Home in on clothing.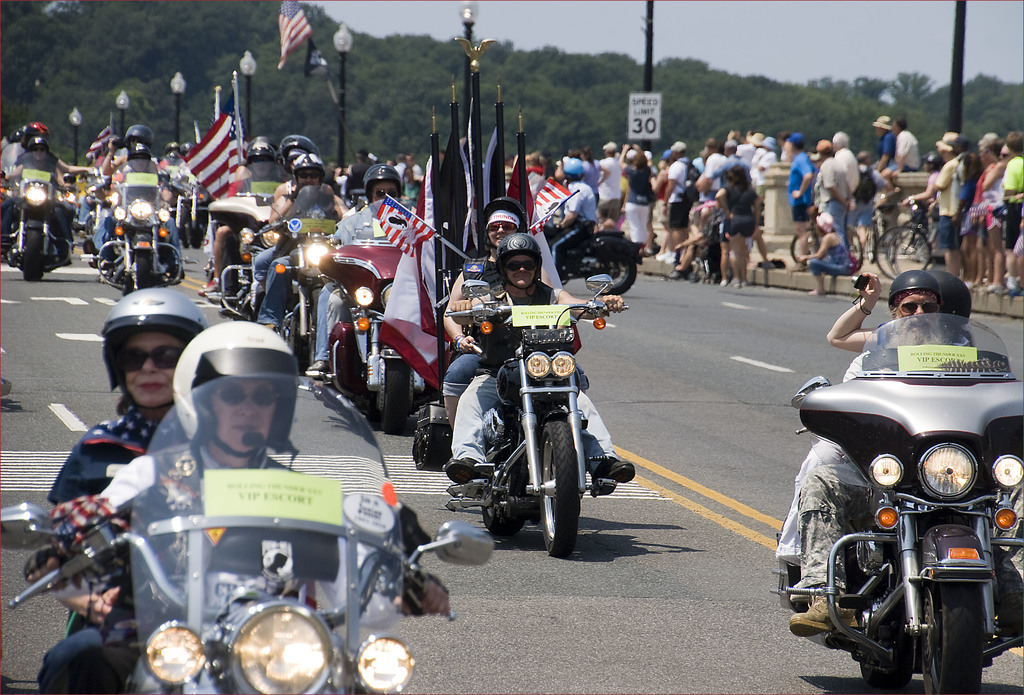
Homed in at bbox(796, 463, 1023, 589).
